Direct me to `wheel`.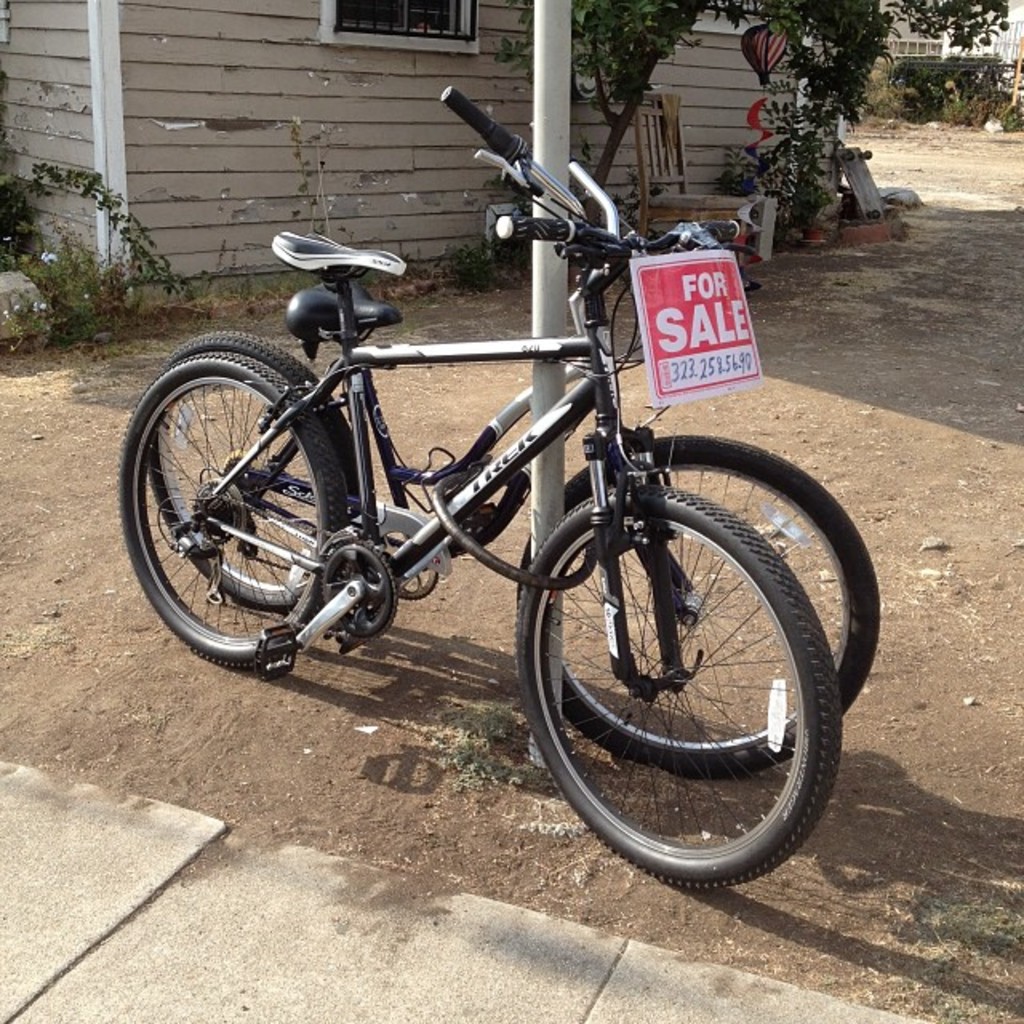
Direction: bbox=(154, 331, 362, 610).
